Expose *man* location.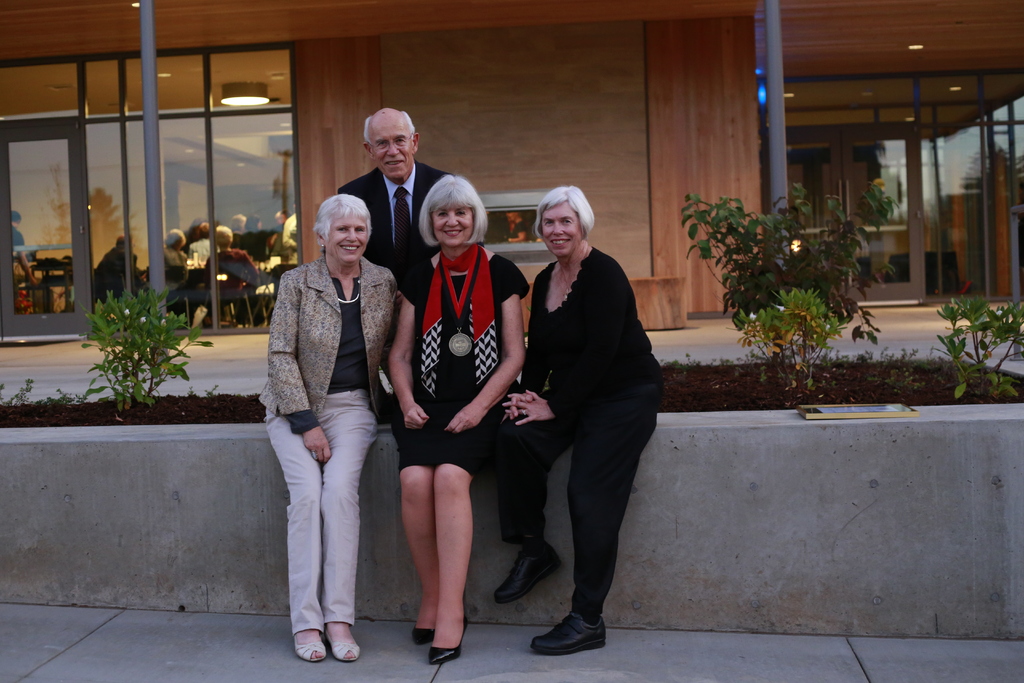
Exposed at <bbox>339, 107, 454, 311</bbox>.
